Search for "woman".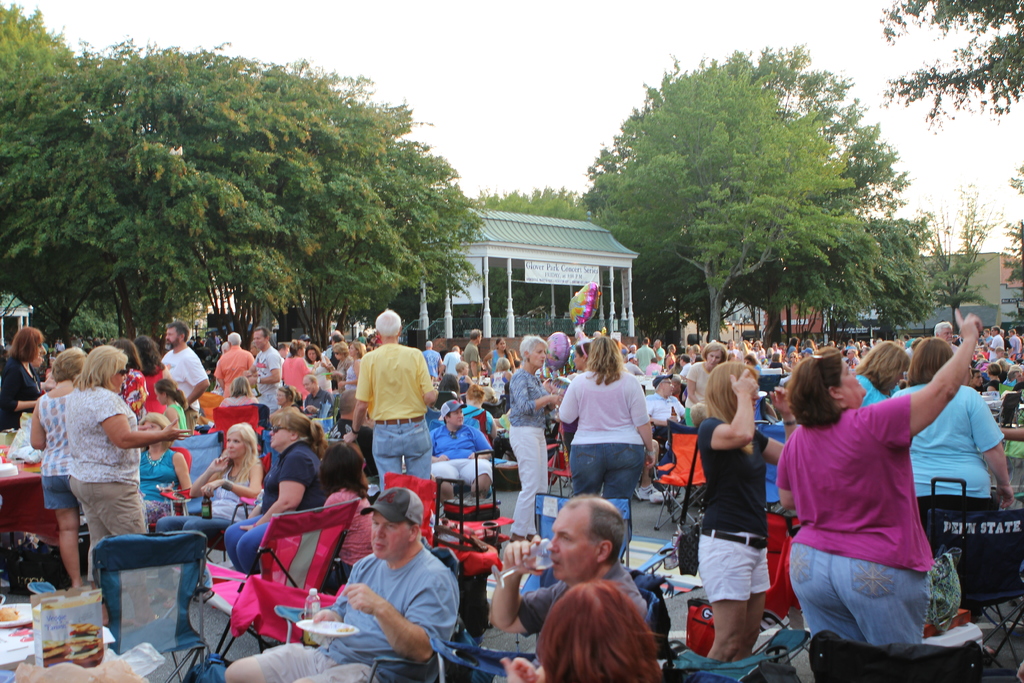
Found at [696,362,799,660].
